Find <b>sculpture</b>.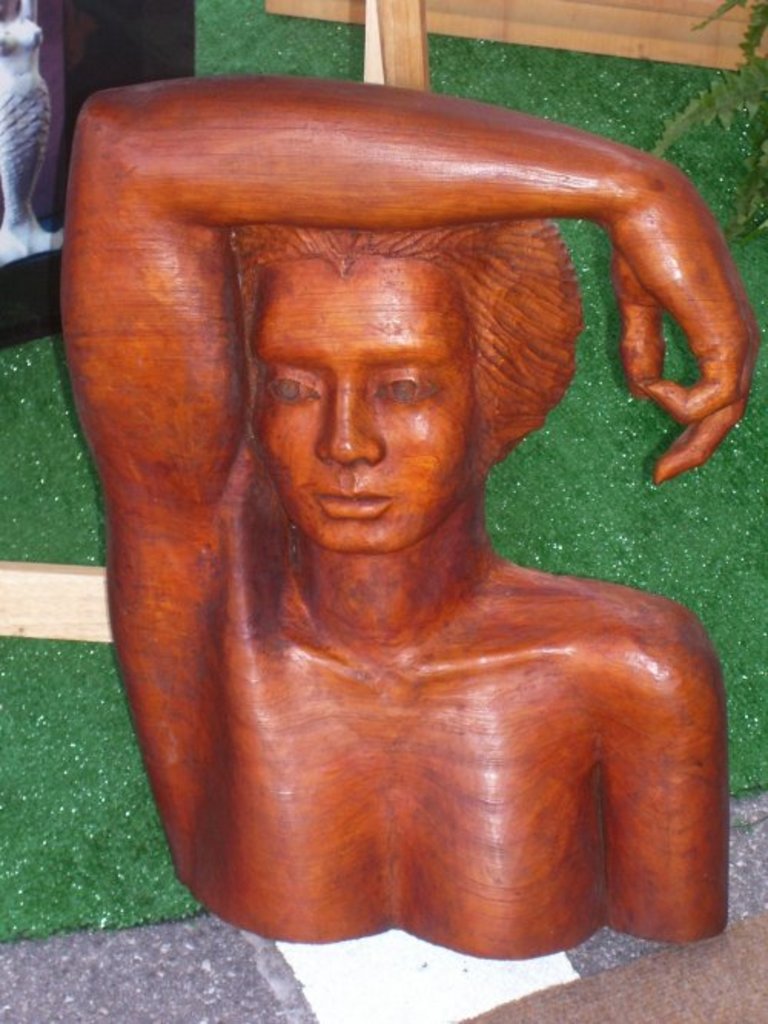
<region>0, 0, 81, 273</region>.
